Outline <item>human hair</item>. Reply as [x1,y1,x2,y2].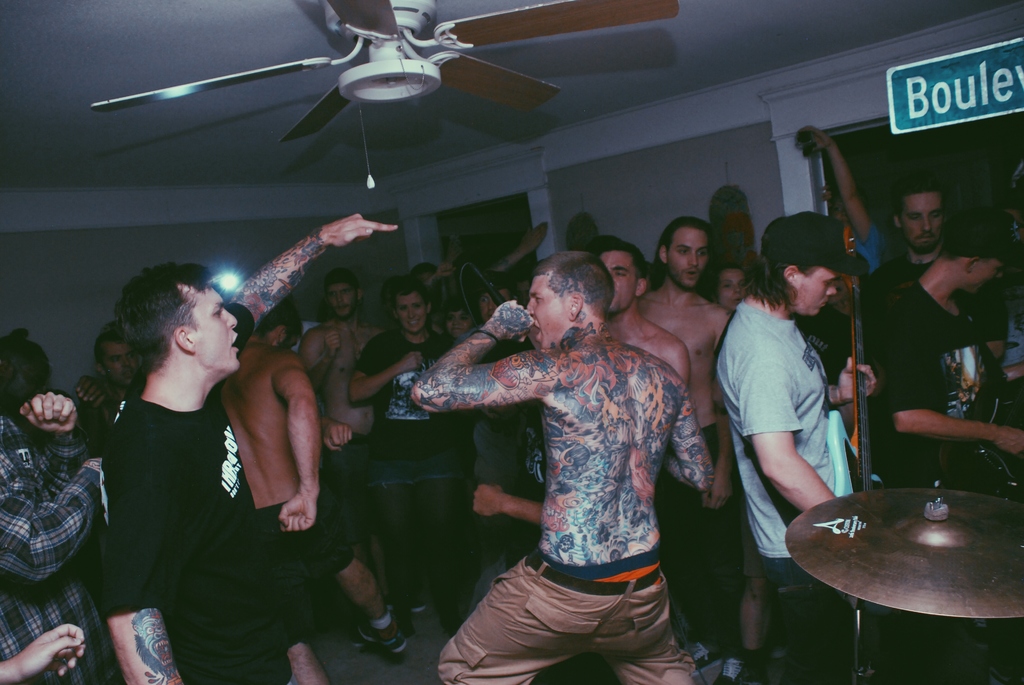
[590,237,648,287].
